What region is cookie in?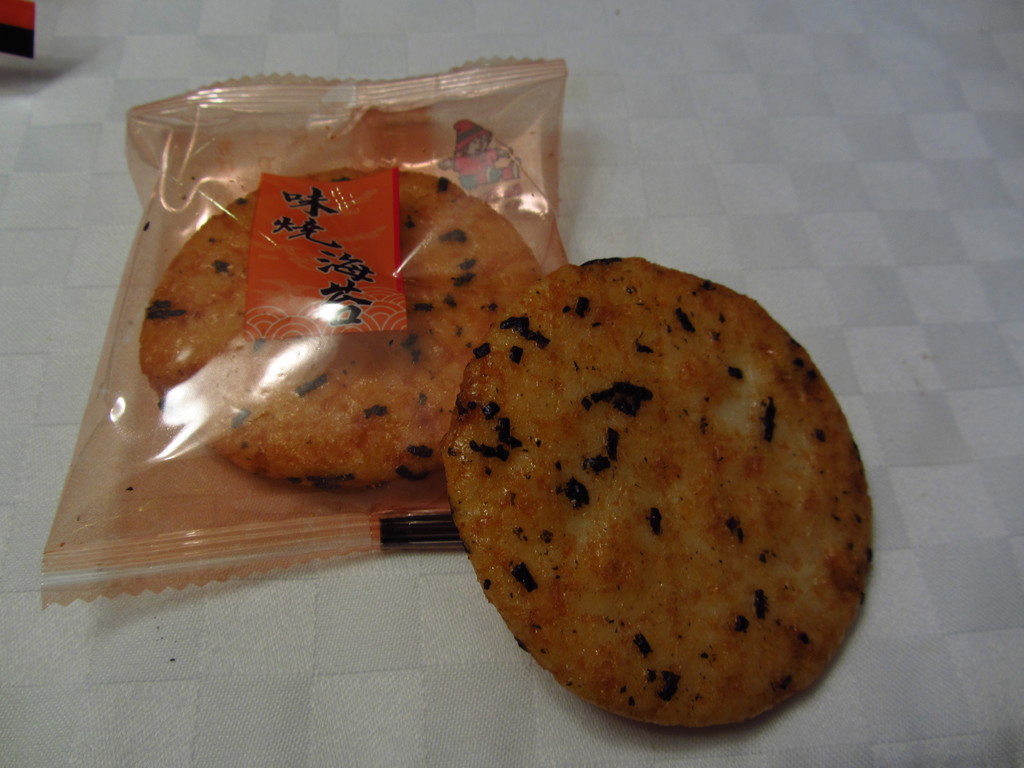
441 249 874 732.
